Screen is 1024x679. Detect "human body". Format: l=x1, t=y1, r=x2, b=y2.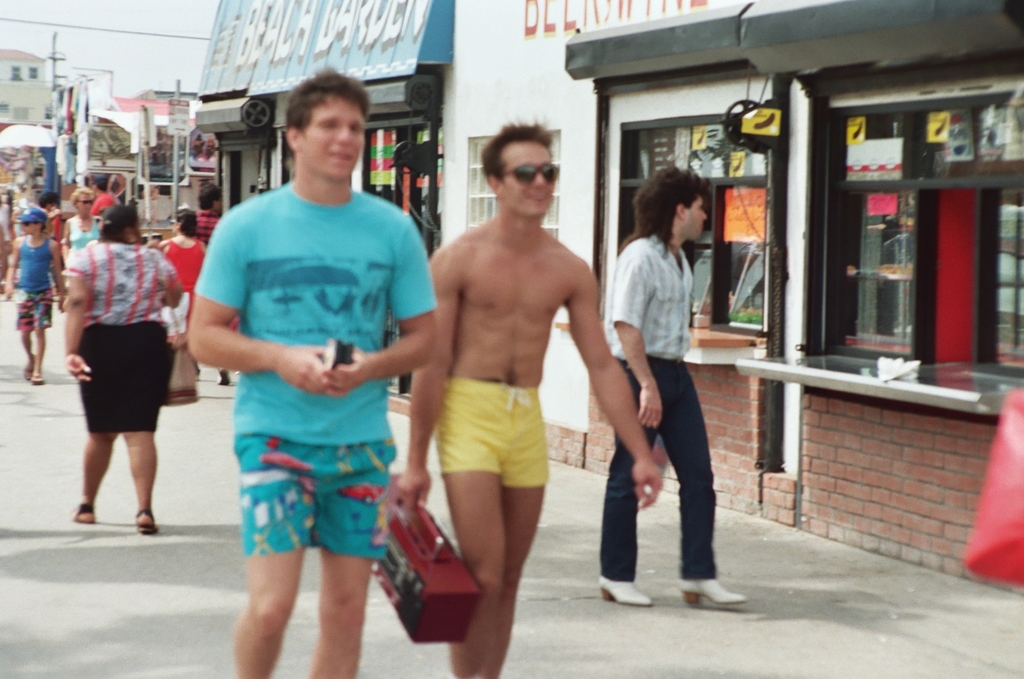
l=7, t=207, r=67, b=382.
